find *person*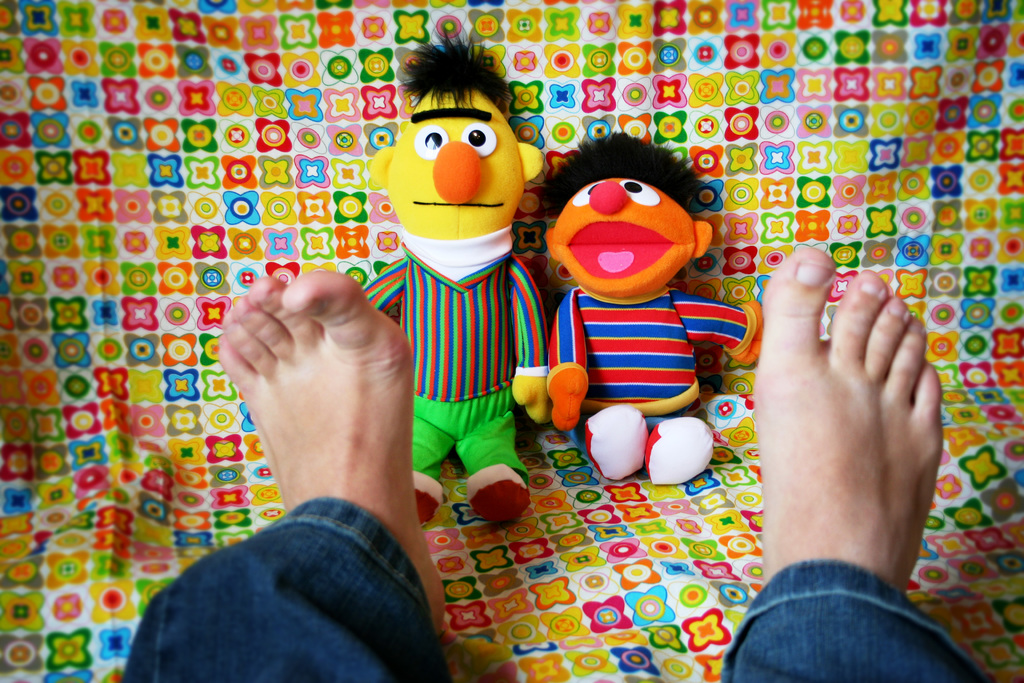
bbox(348, 13, 561, 545)
